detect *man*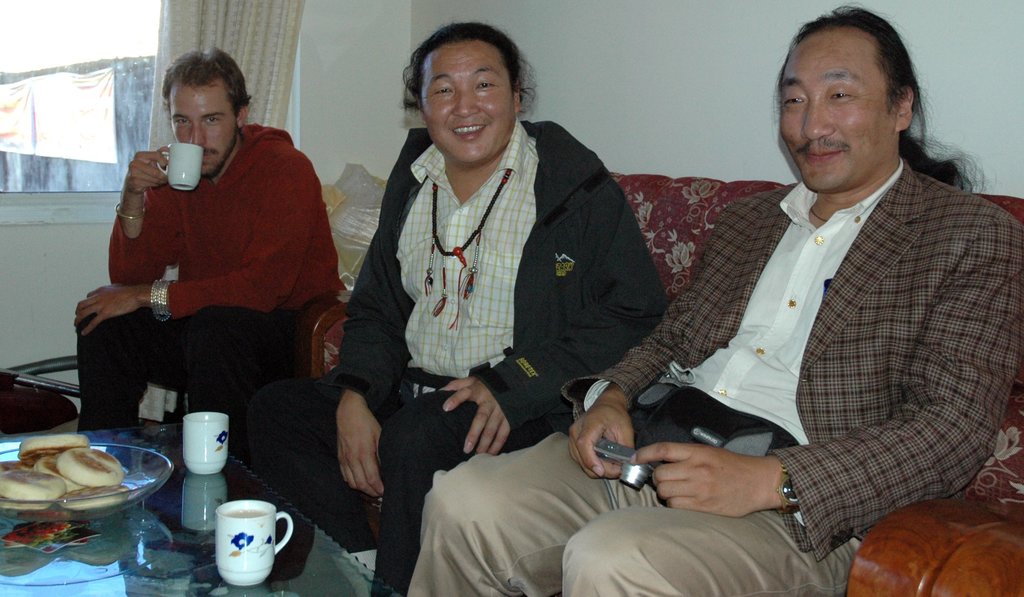
crop(404, 4, 1023, 596)
